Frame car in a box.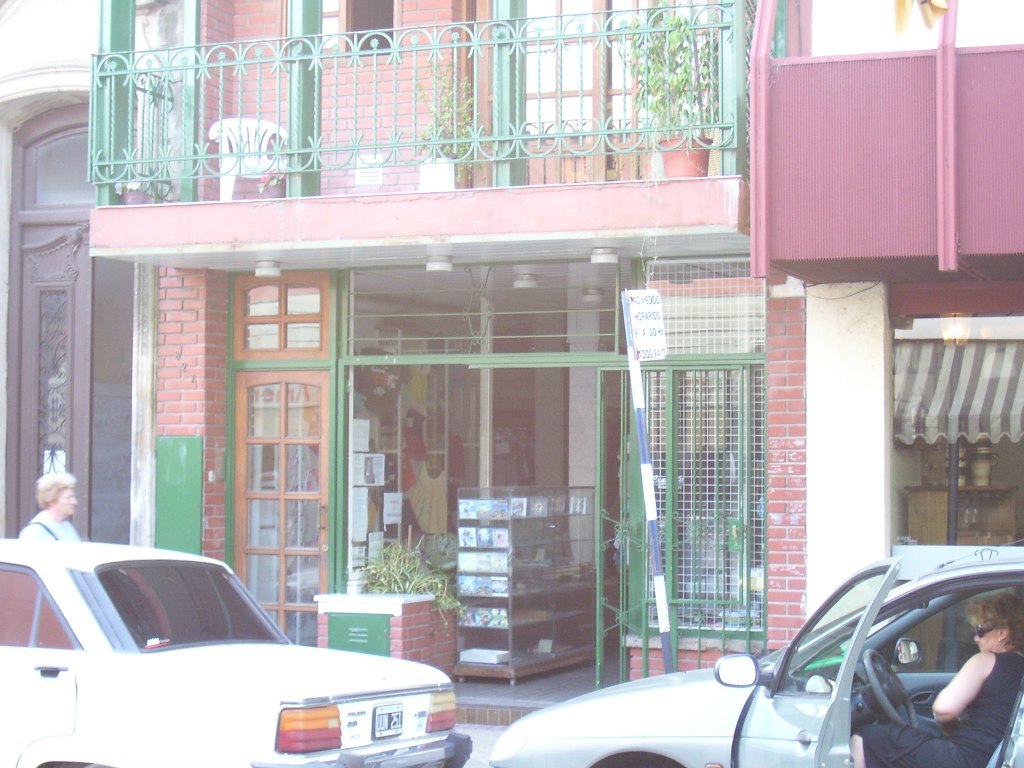
[490,560,1023,767].
